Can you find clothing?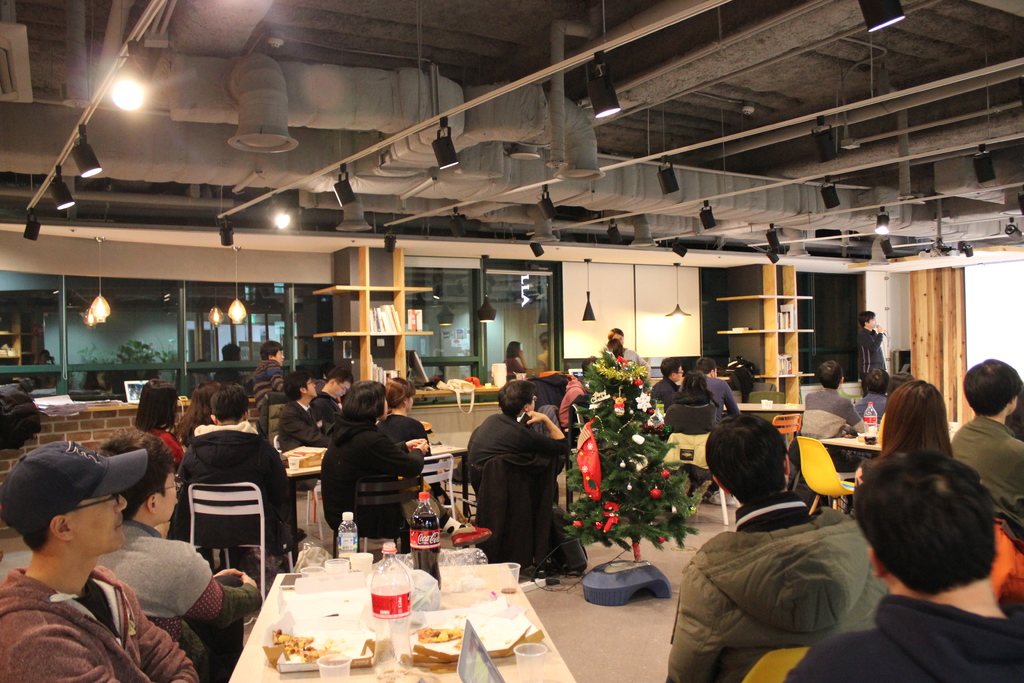
Yes, bounding box: <box>377,416,438,453</box>.
